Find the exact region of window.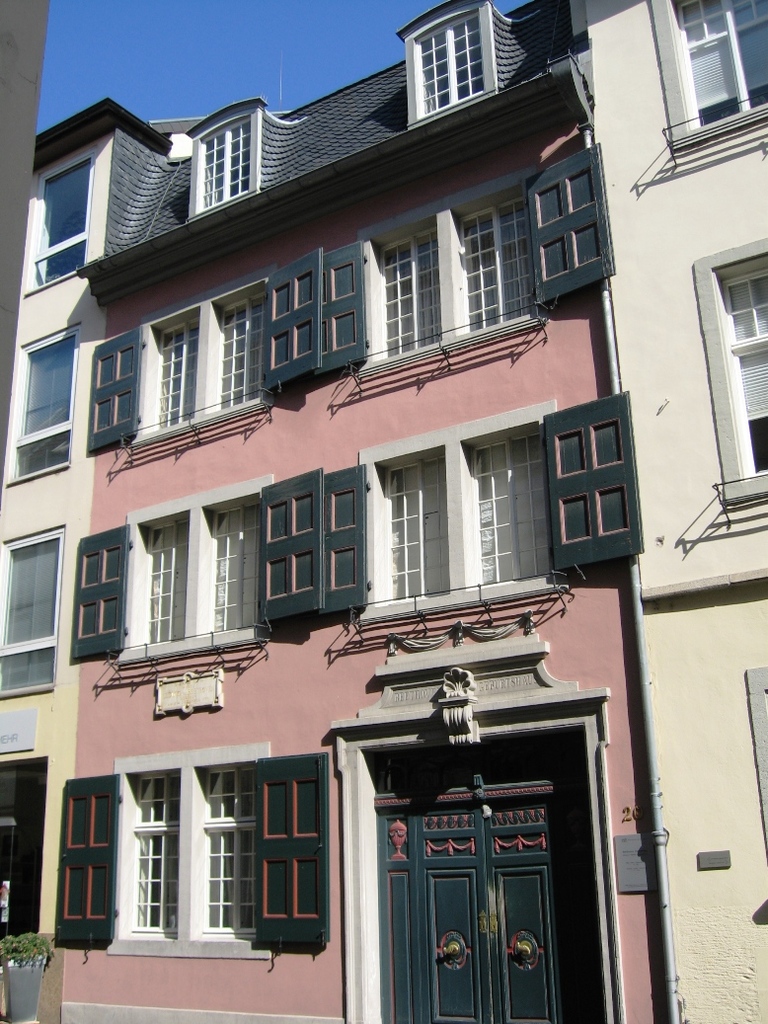
Exact region: (187,96,261,214).
